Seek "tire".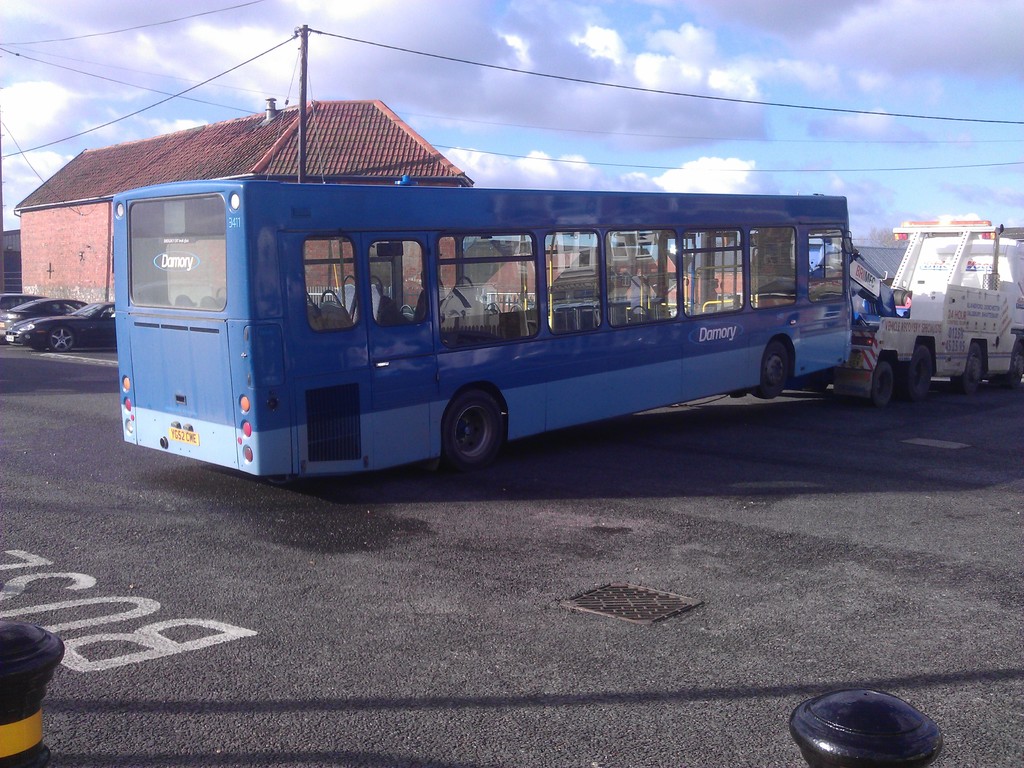
BBox(25, 344, 47, 352).
